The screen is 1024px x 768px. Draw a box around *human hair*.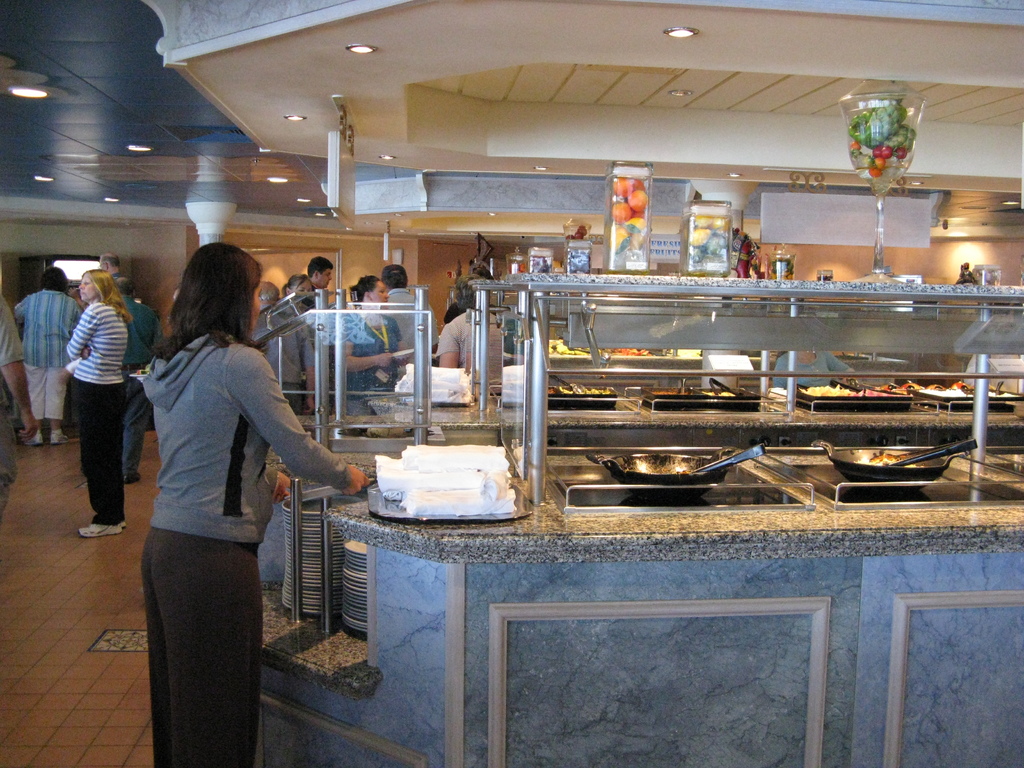
Rect(473, 266, 492, 278).
